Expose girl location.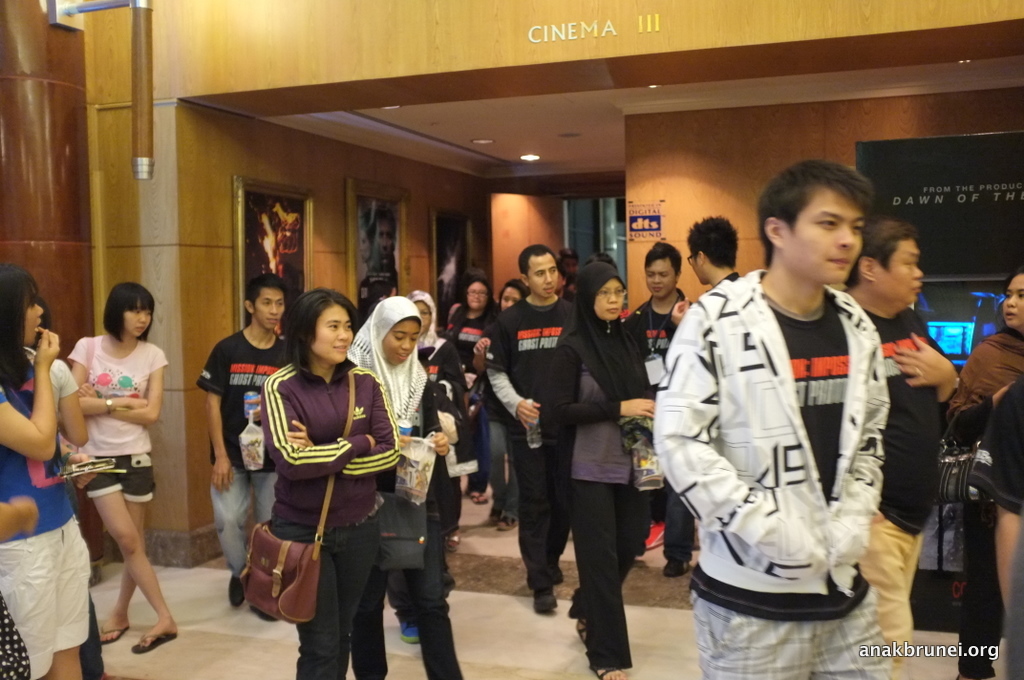
Exposed at [347, 296, 463, 679].
